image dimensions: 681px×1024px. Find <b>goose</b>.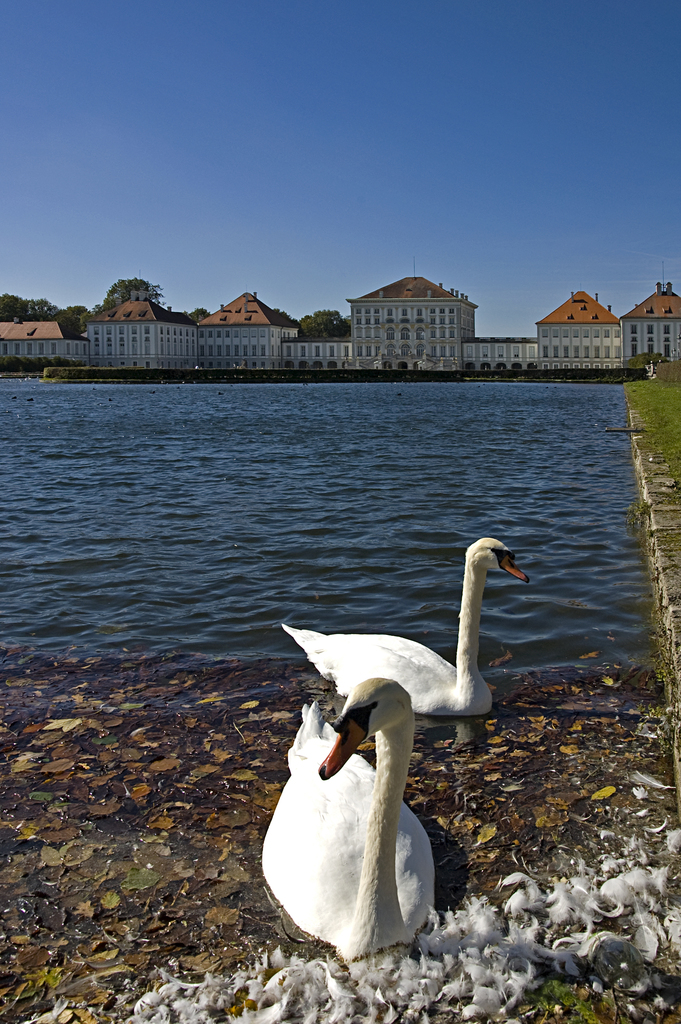
x1=307 y1=538 x2=524 y2=752.
